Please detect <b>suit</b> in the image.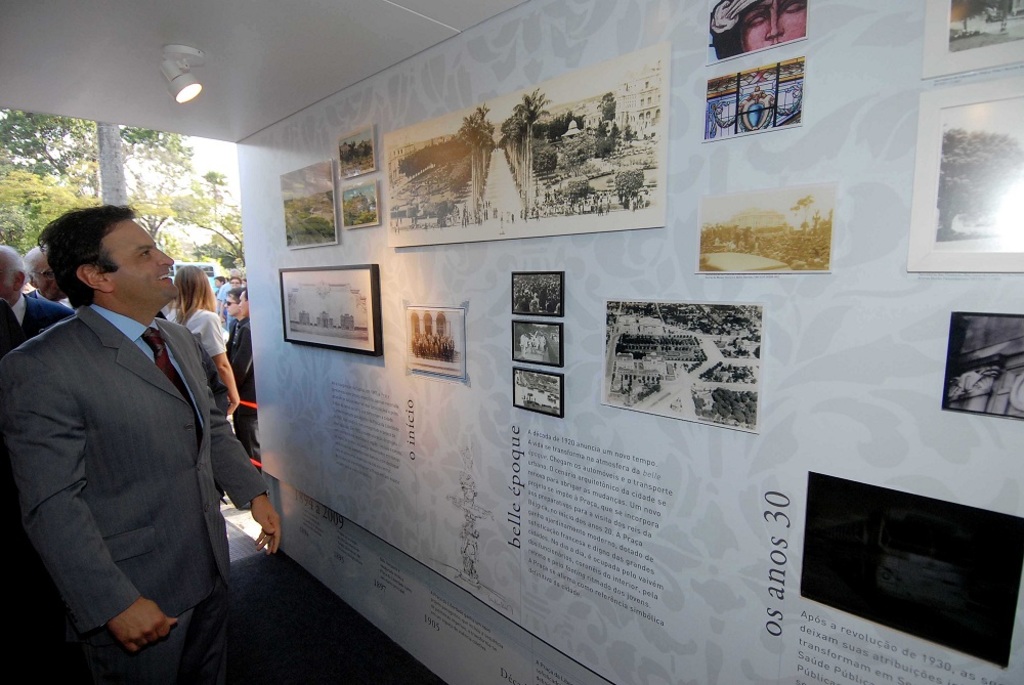
l=11, t=291, r=71, b=345.
